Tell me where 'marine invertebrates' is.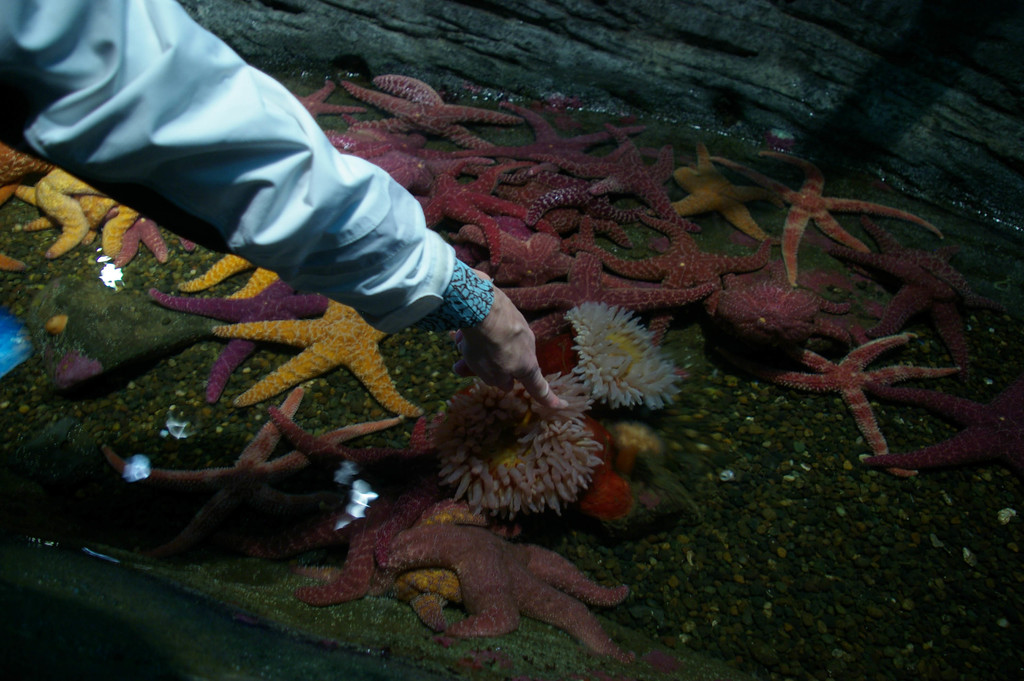
'marine invertebrates' is at <box>473,94,644,171</box>.
